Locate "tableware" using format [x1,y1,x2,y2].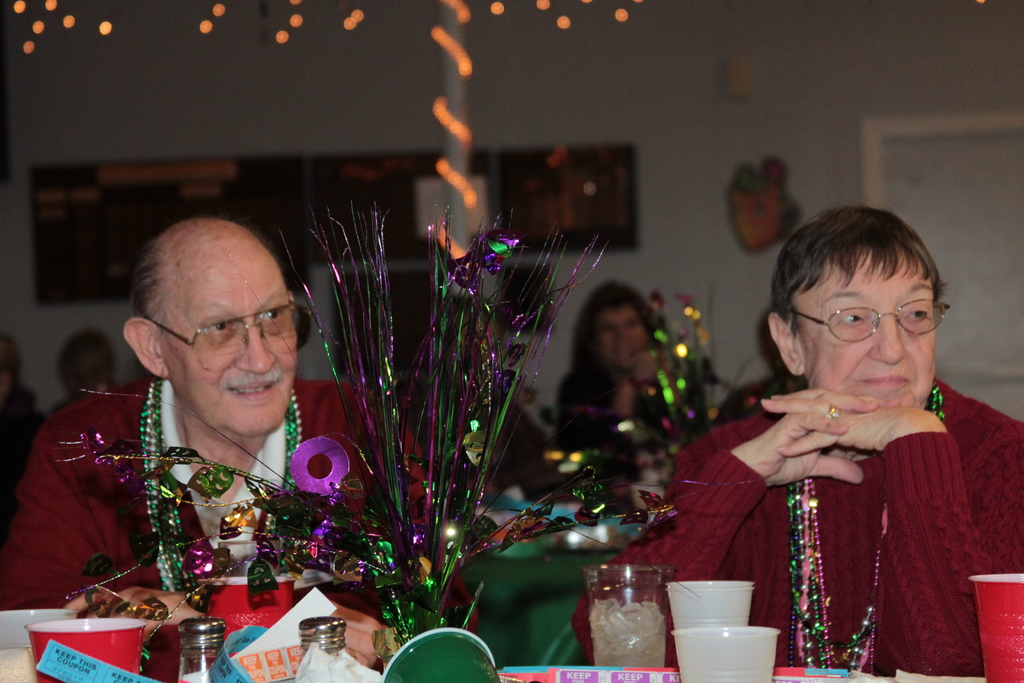
[583,566,676,669].
